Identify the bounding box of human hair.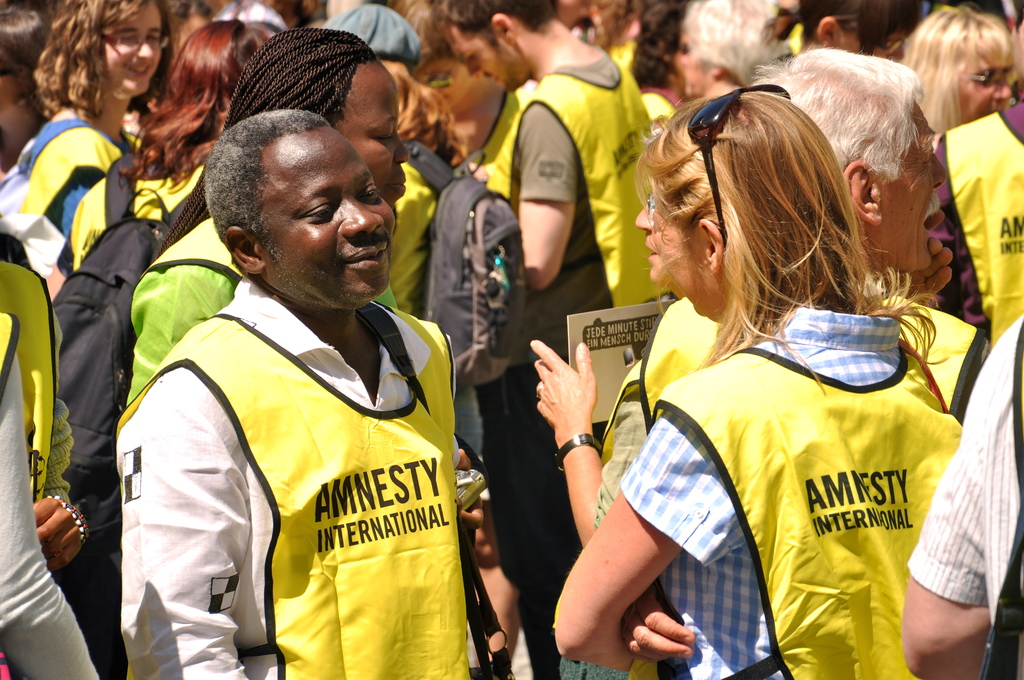
x1=30 y1=0 x2=165 y2=119.
